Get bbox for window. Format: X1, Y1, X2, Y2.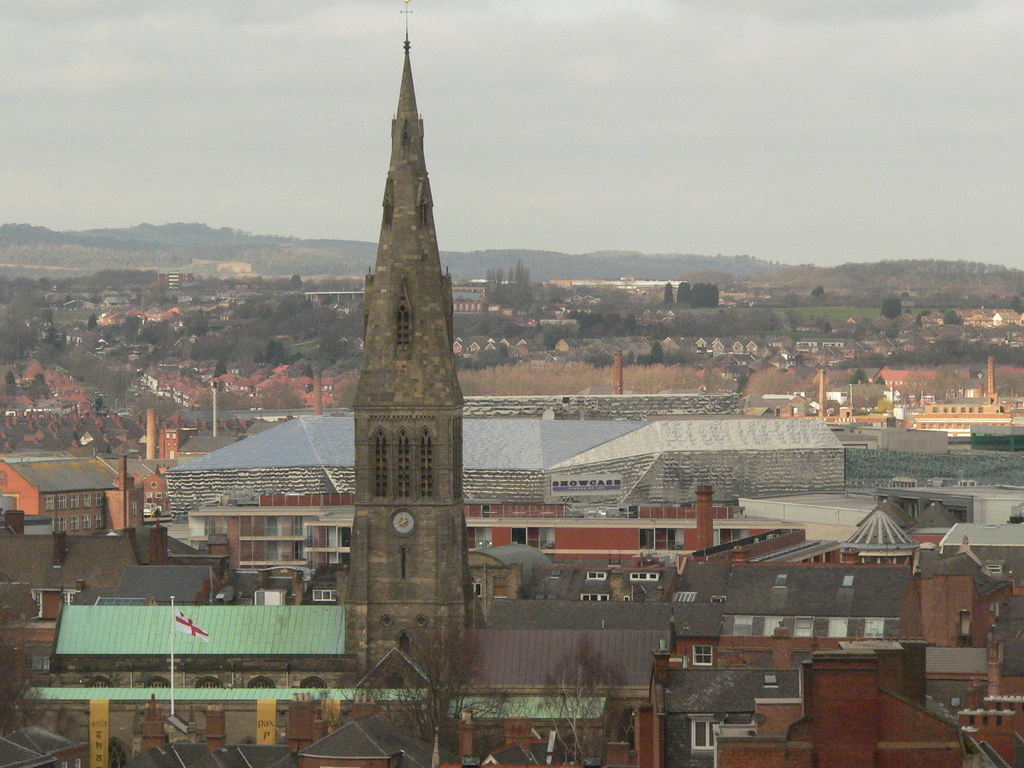
61, 762, 68, 767.
